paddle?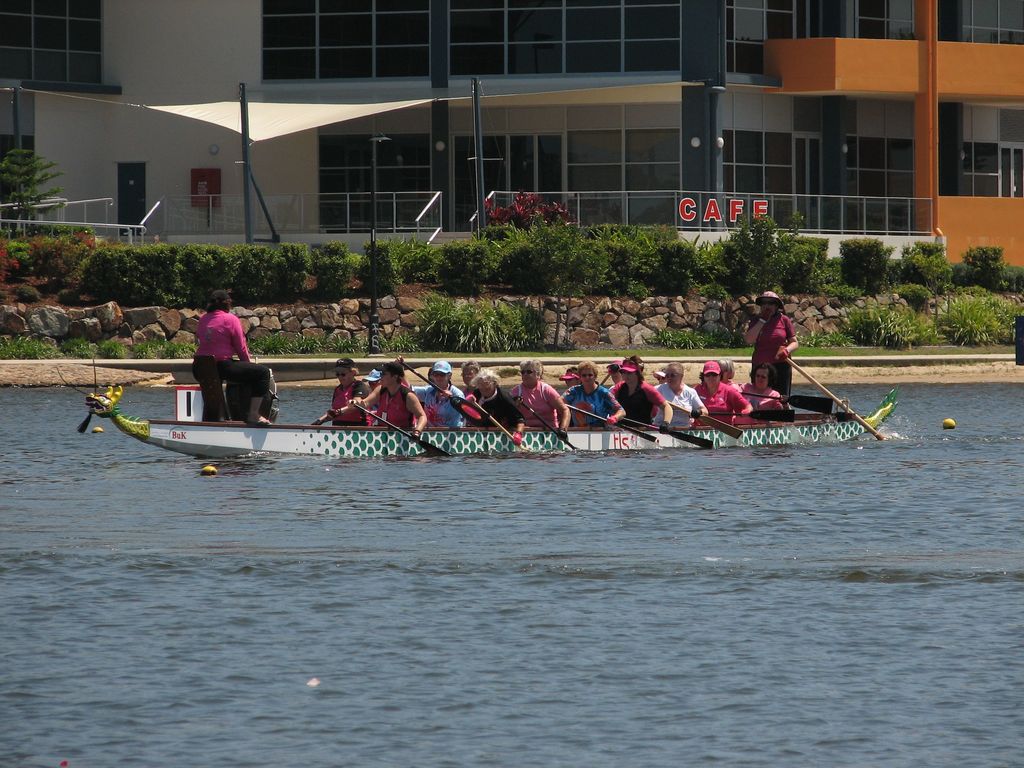
{"x1": 783, "y1": 358, "x2": 886, "y2": 447}
